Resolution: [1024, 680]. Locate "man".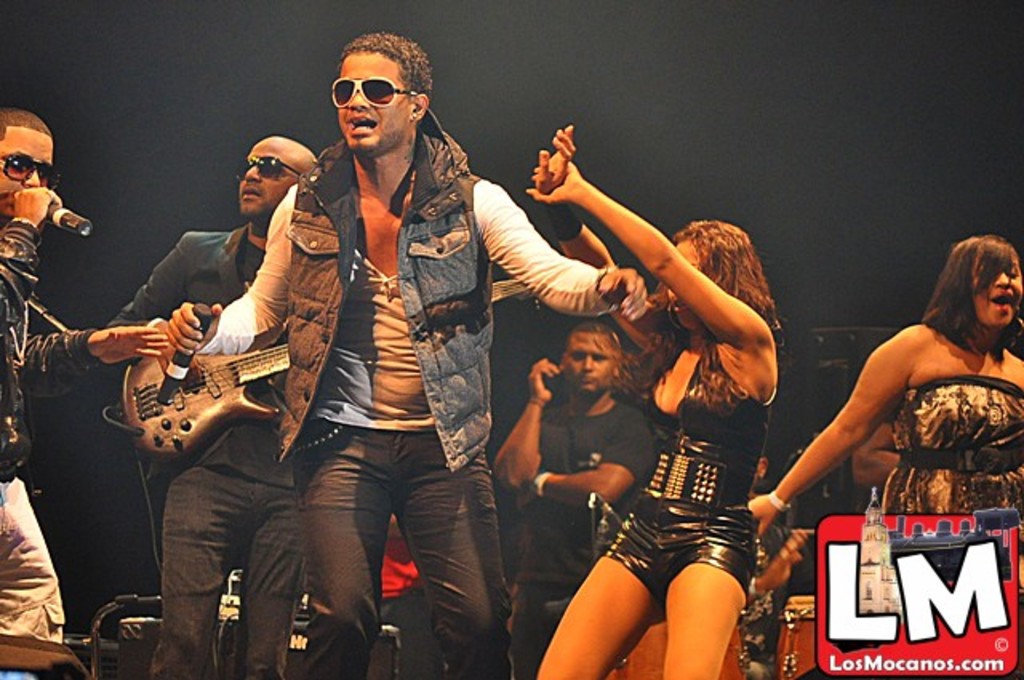
(85,138,310,678).
